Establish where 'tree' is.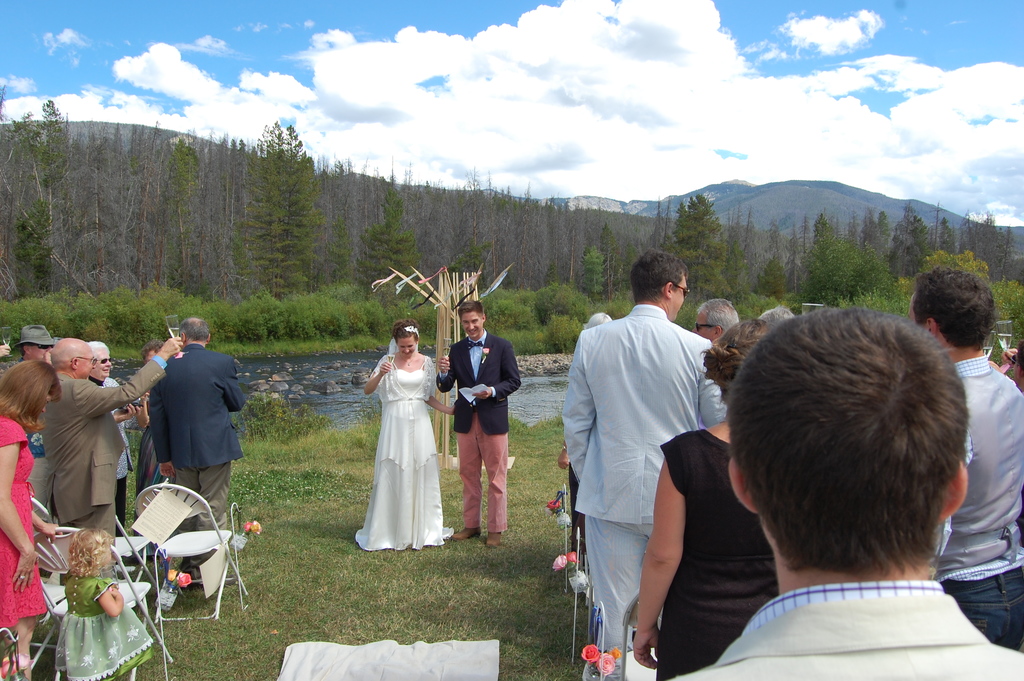
Established at x1=756, y1=252, x2=796, y2=308.
